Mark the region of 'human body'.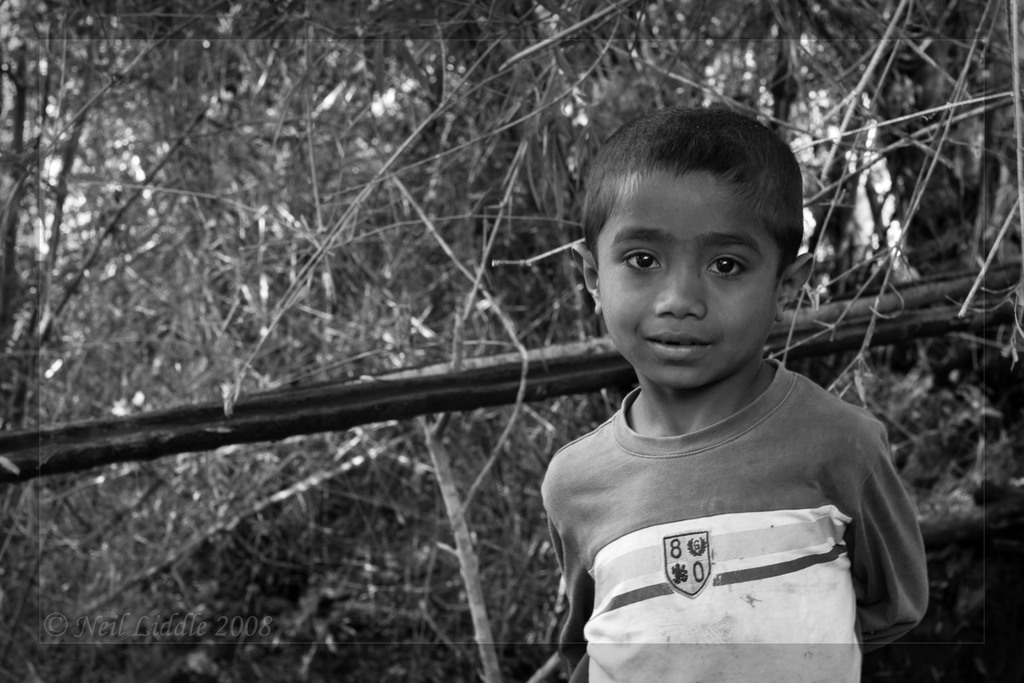
Region: region(524, 149, 940, 679).
